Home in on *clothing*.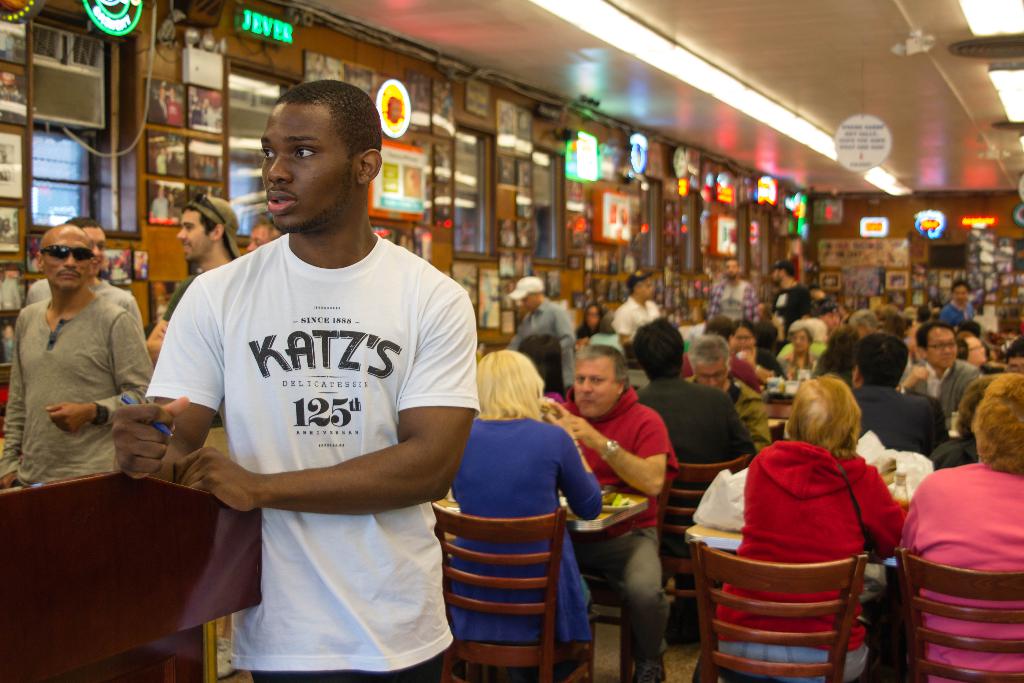
Homed in at {"left": 145, "top": 229, "right": 481, "bottom": 682}.
